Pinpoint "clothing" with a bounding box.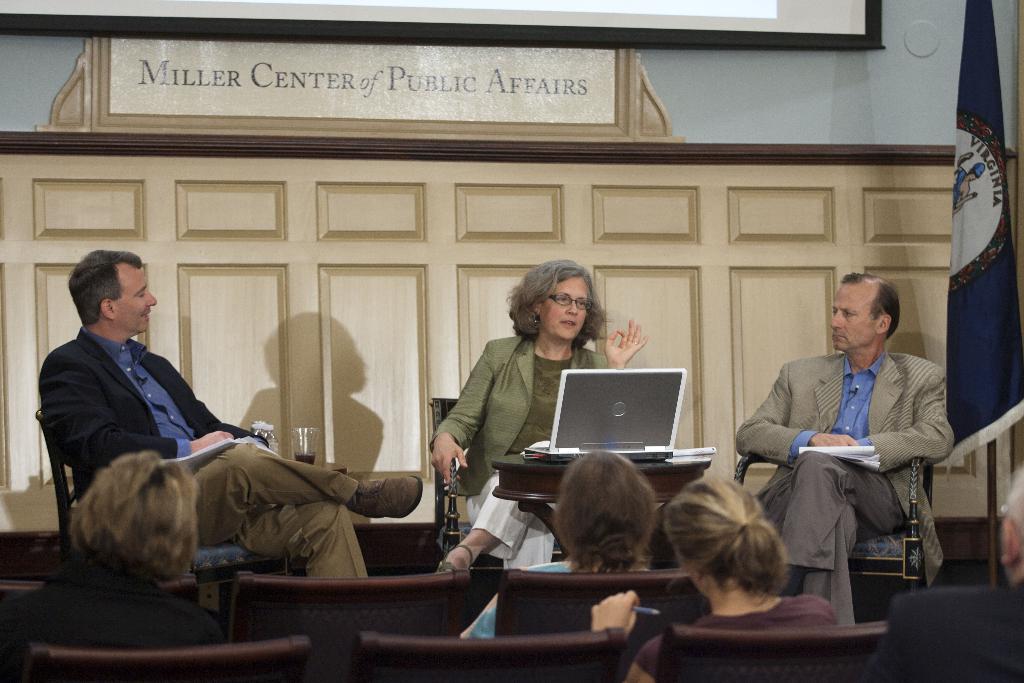
bbox=(0, 550, 228, 672).
